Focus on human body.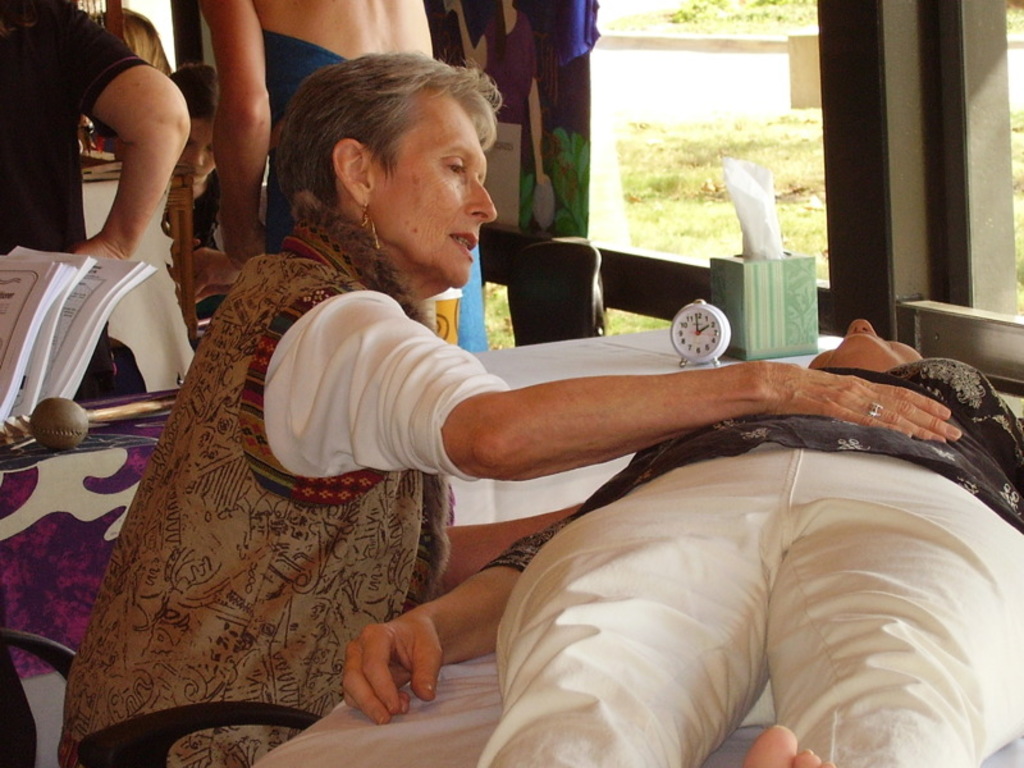
Focused at box(183, 0, 489, 352).
